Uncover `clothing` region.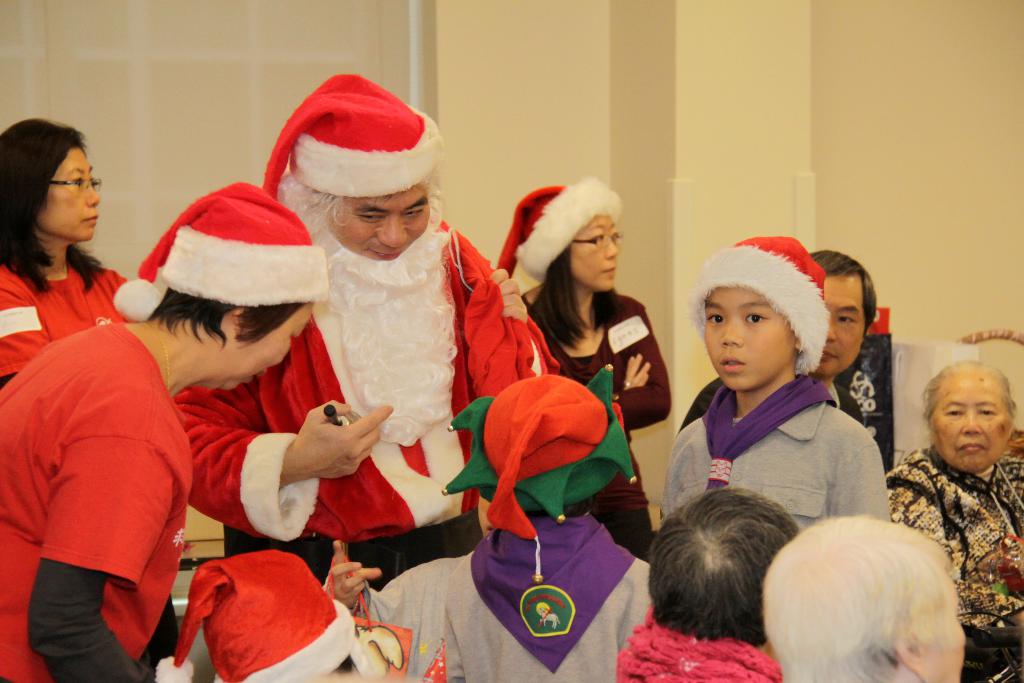
Uncovered: 665, 231, 892, 532.
